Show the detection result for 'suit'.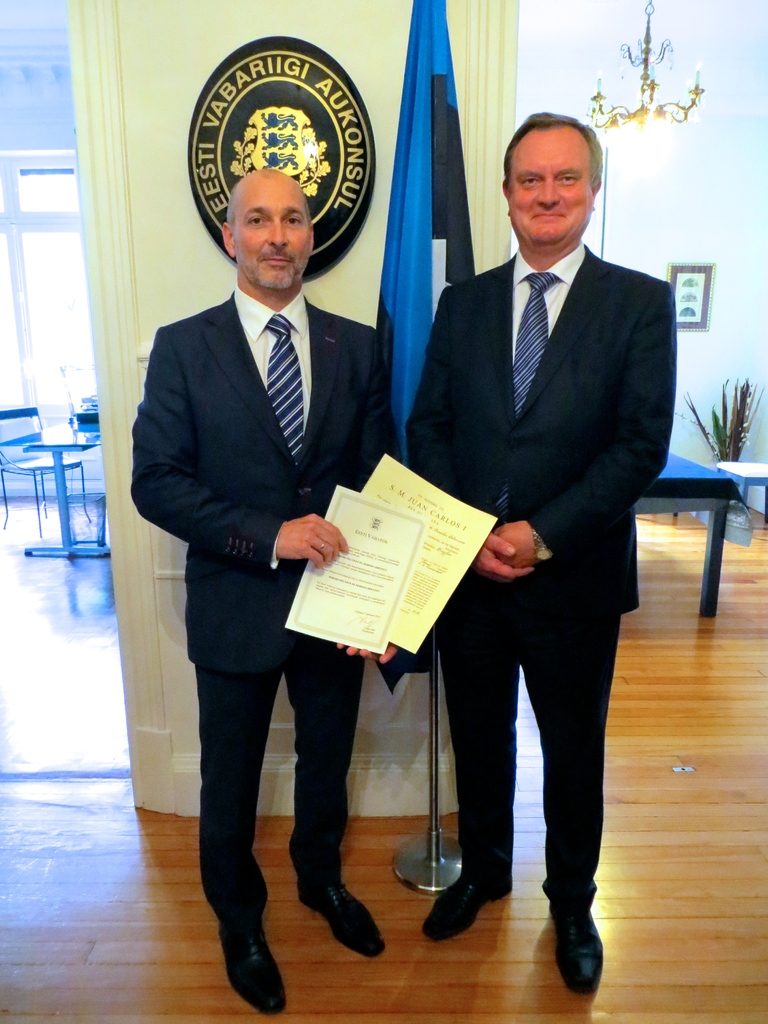
select_region(408, 243, 675, 908).
